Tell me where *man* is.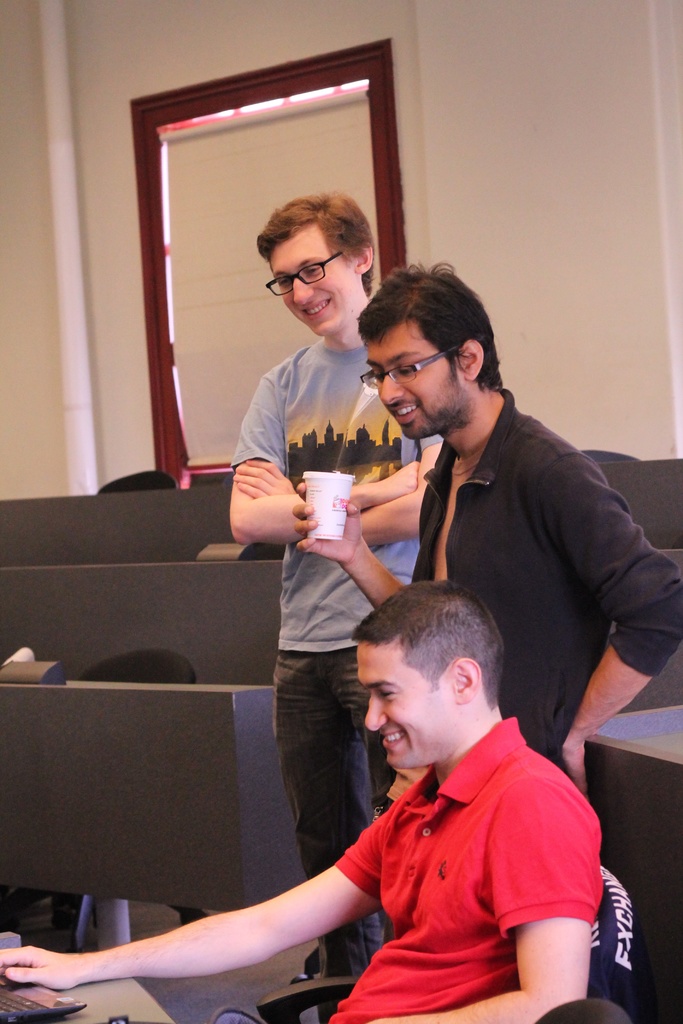
*man* is at <box>225,188,454,1019</box>.
